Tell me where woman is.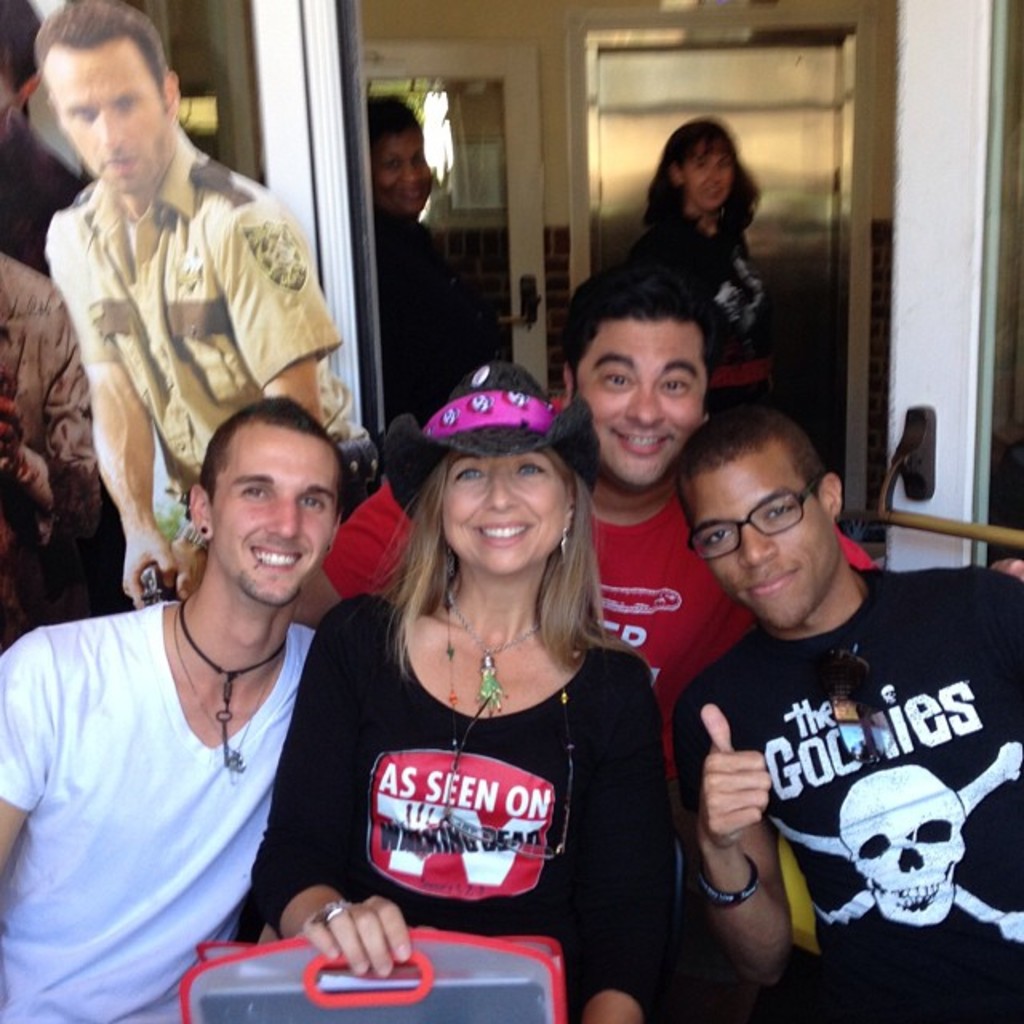
woman is at [x1=613, y1=114, x2=784, y2=419].
